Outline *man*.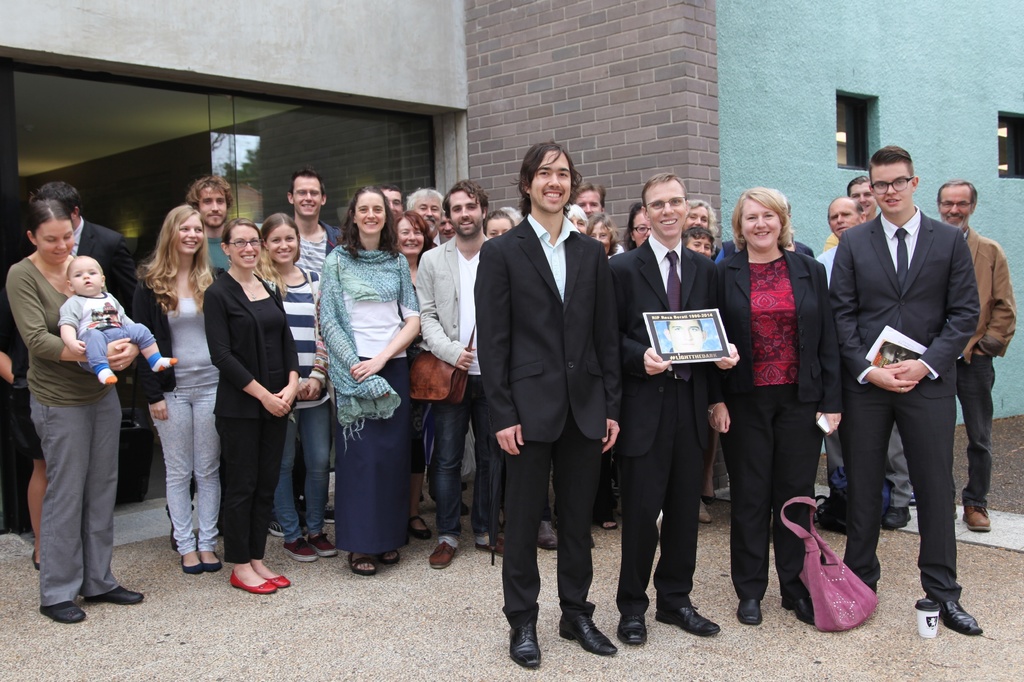
Outline: BBox(605, 173, 739, 651).
